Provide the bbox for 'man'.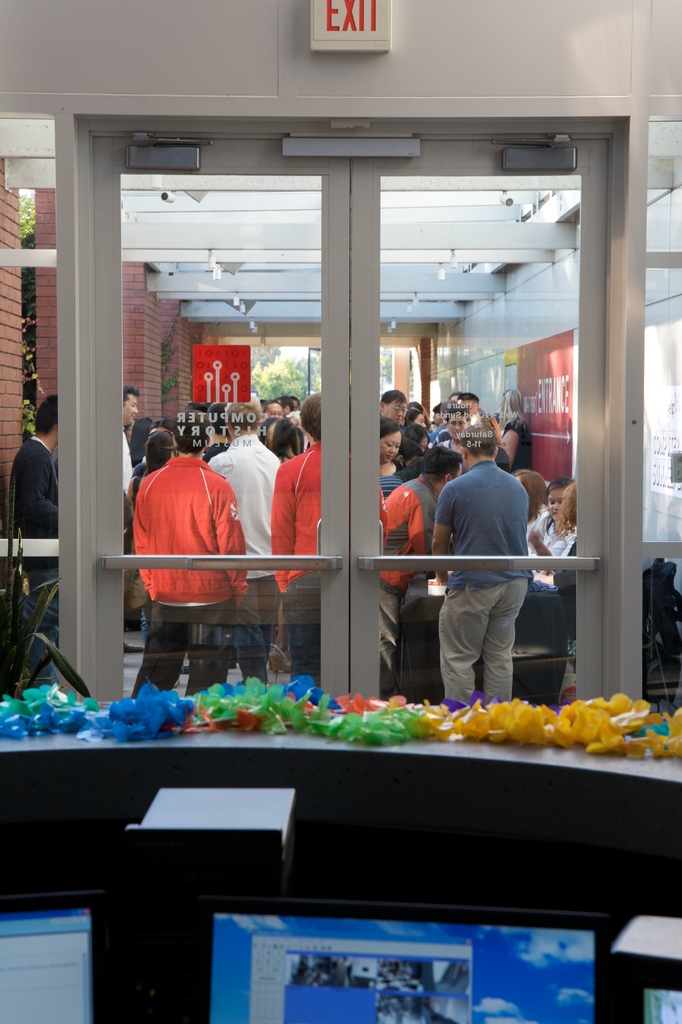
l=407, t=425, r=524, b=691.
